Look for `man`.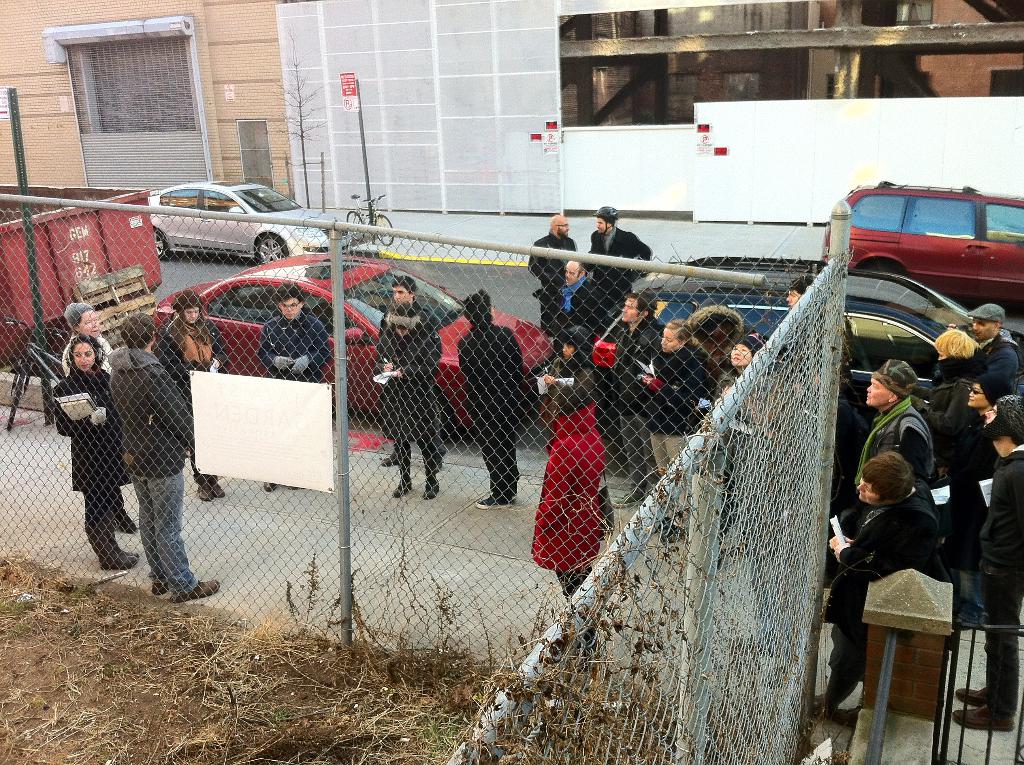
Found: 104, 313, 218, 599.
